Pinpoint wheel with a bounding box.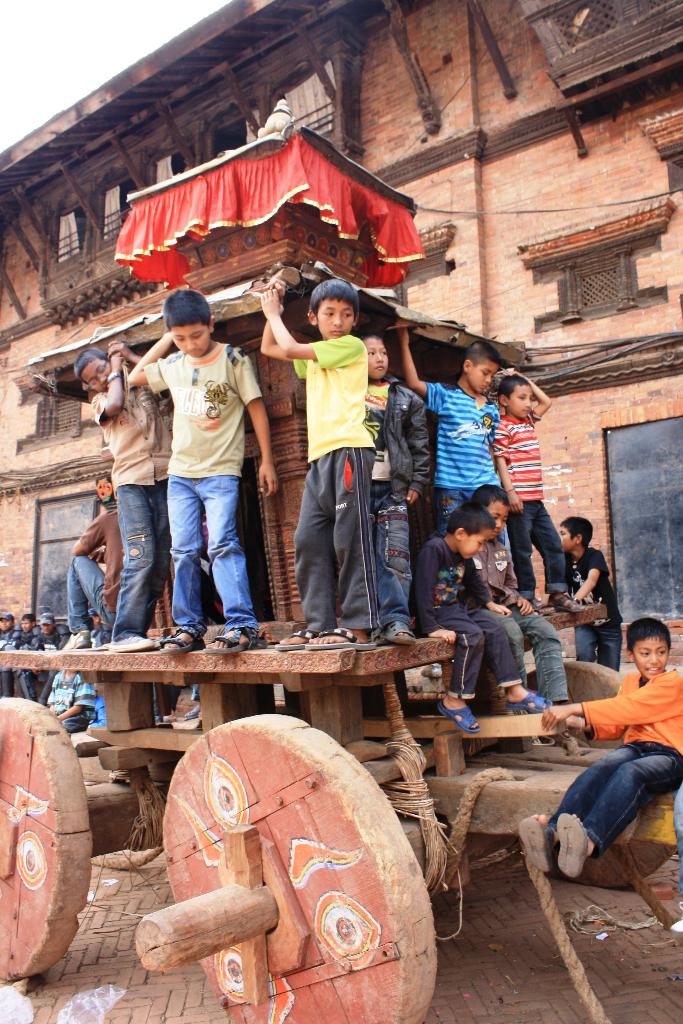
[x1=3, y1=708, x2=91, y2=973].
